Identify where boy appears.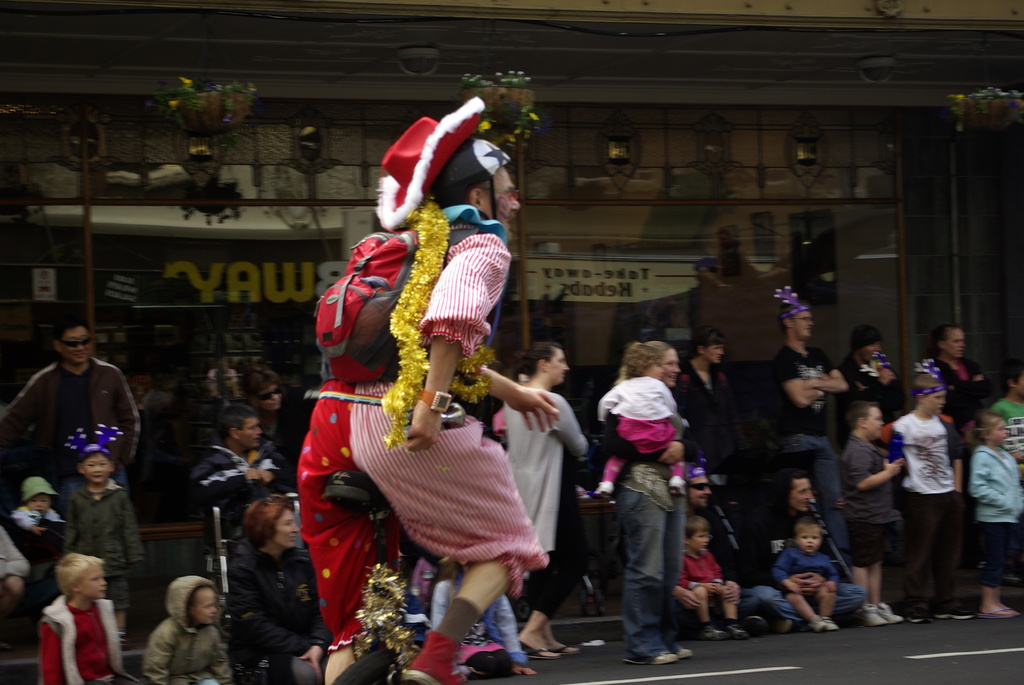
Appears at 602, 338, 687, 497.
